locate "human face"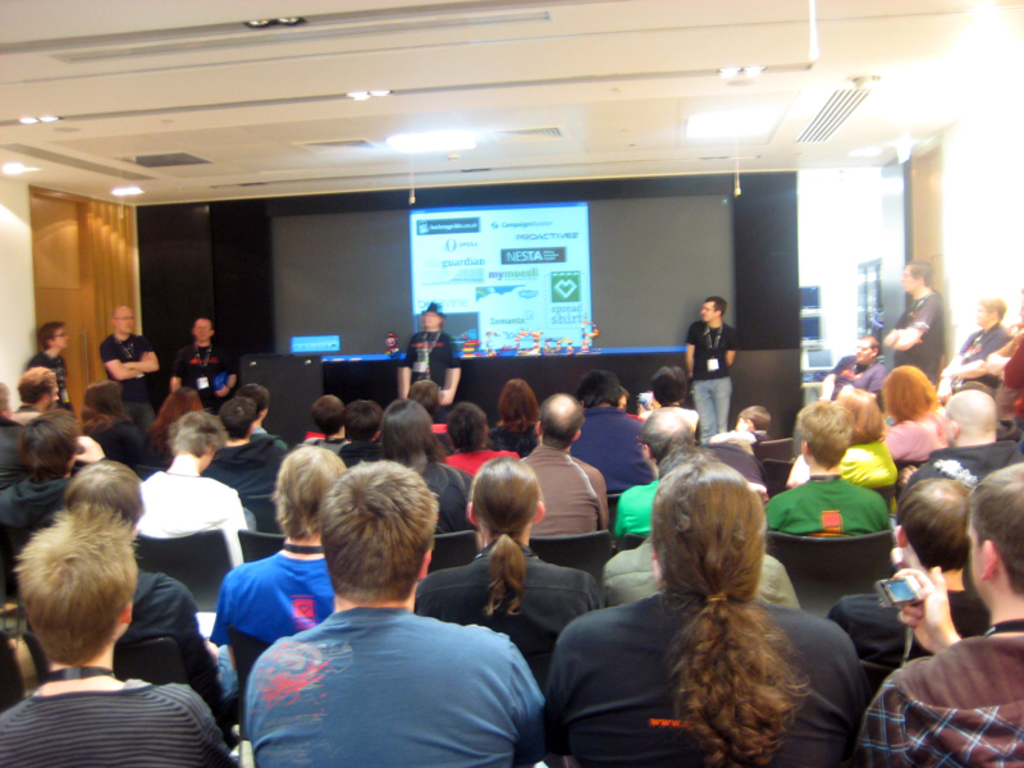
left=977, top=307, right=991, bottom=332
